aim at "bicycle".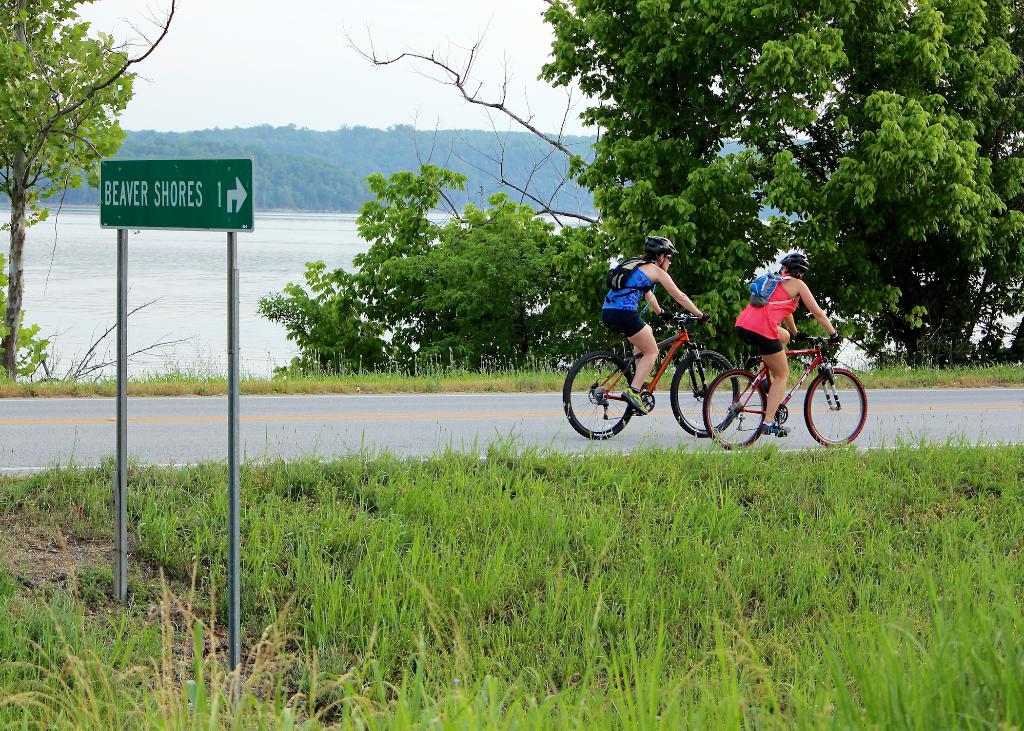
Aimed at <bbox>563, 309, 741, 441</bbox>.
